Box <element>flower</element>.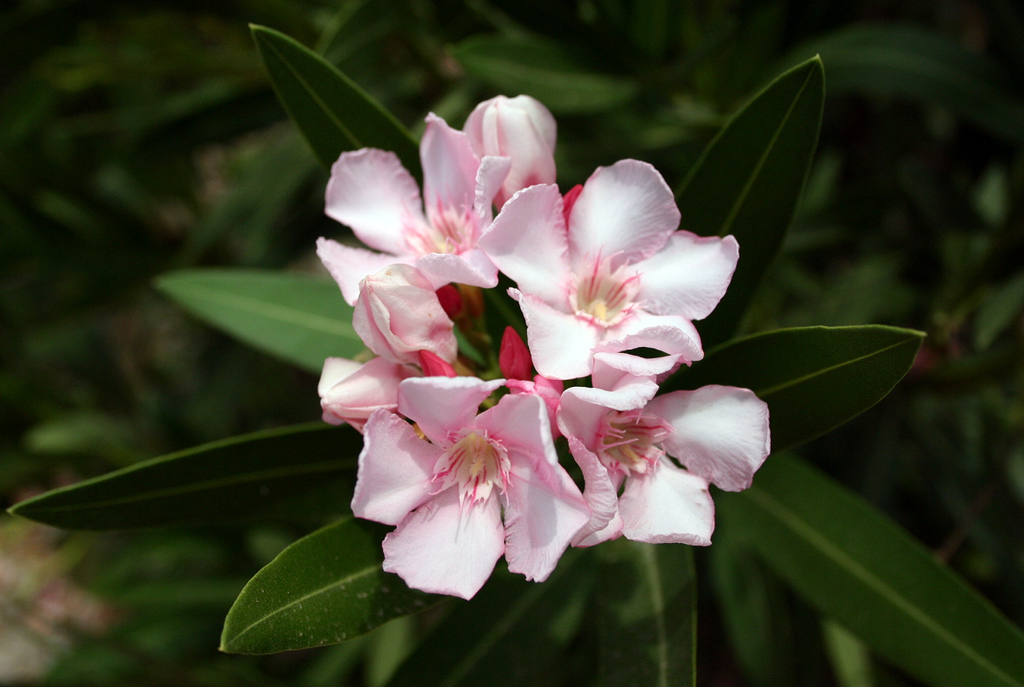
[left=308, top=114, right=514, bottom=294].
